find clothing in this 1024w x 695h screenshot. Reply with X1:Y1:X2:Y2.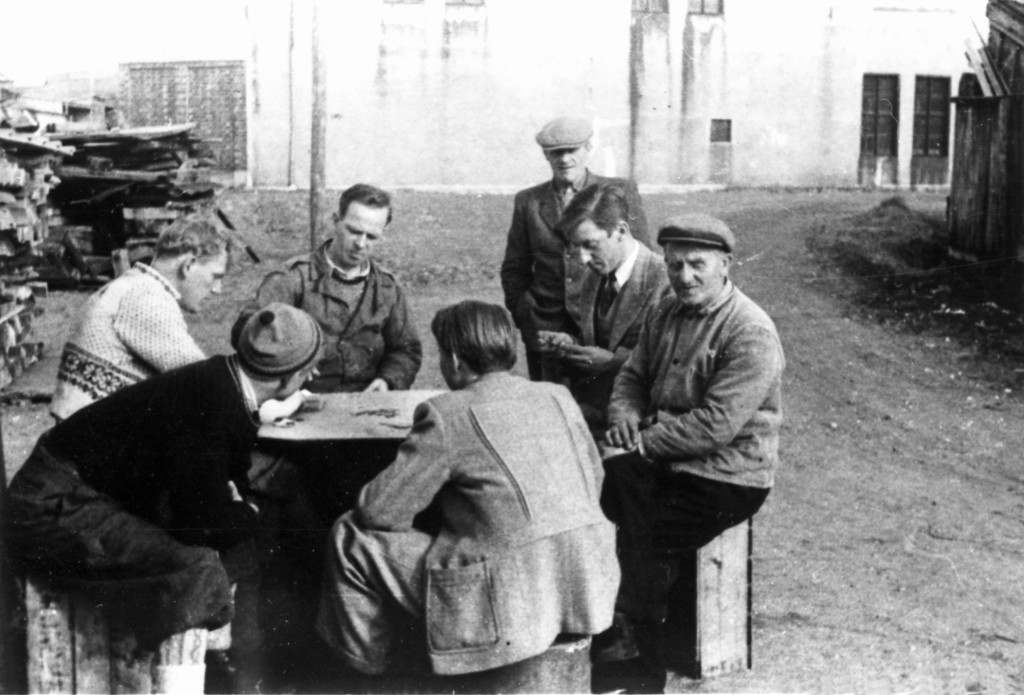
51:265:220:417.
